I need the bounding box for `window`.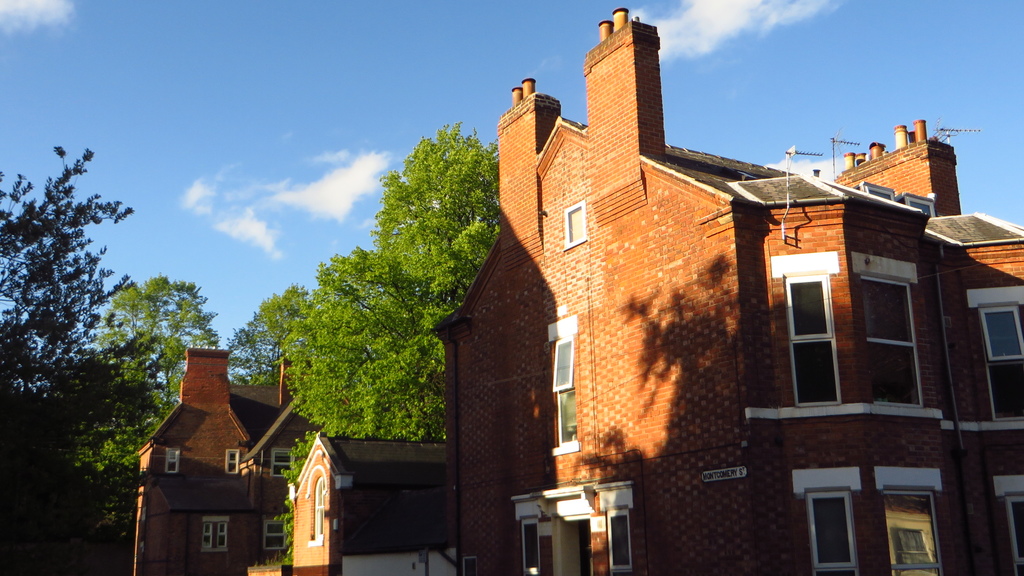
Here it is: <box>1005,498,1023,575</box>.
